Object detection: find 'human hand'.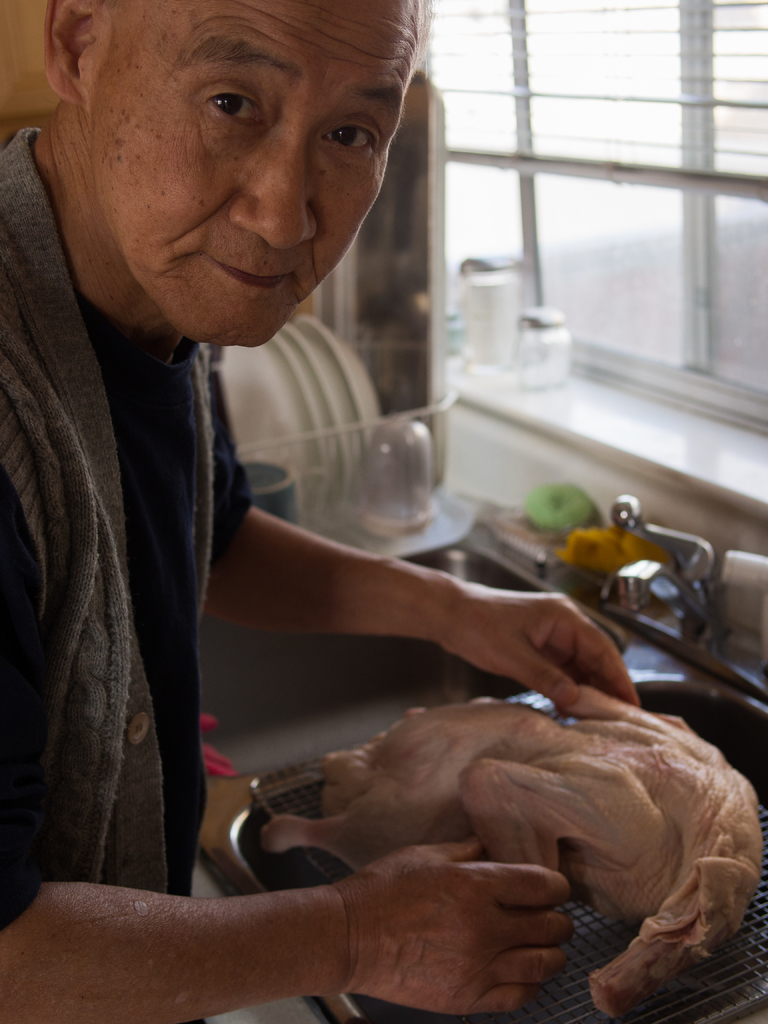
[x1=444, y1=587, x2=646, y2=710].
